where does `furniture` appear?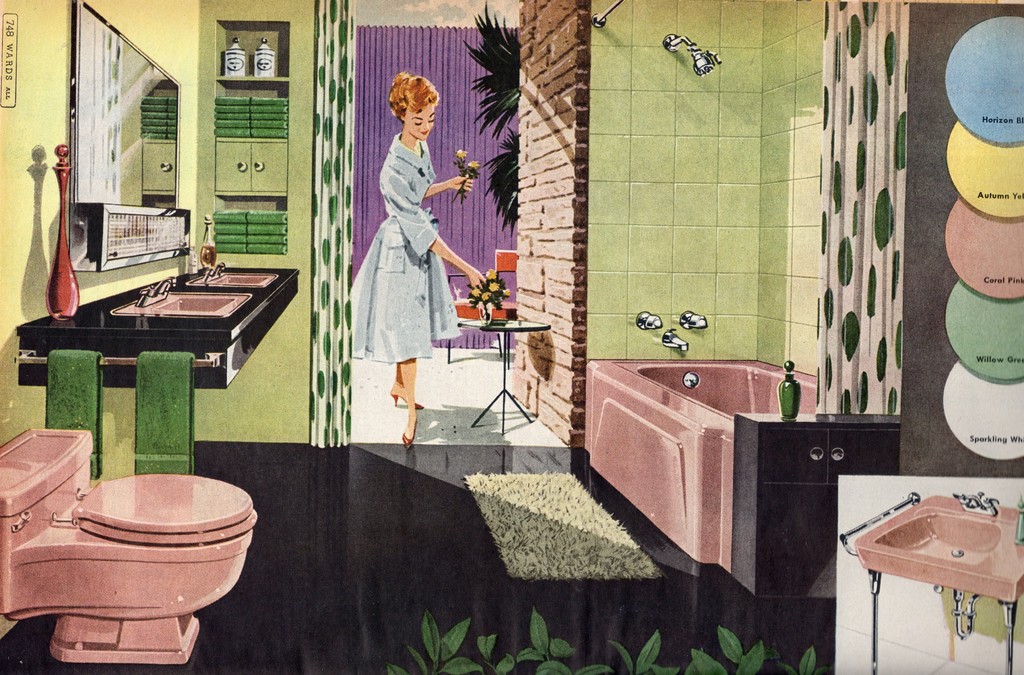
Appears at x1=450, y1=304, x2=550, y2=432.
